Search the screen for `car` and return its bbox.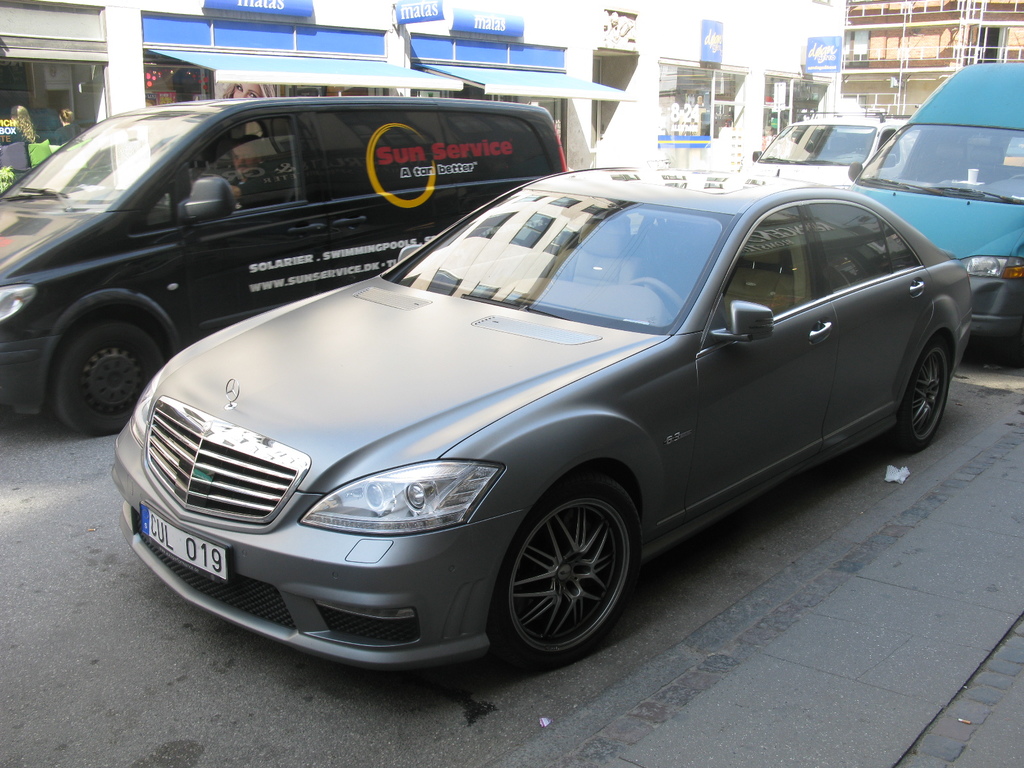
Found: 111,167,973,680.
